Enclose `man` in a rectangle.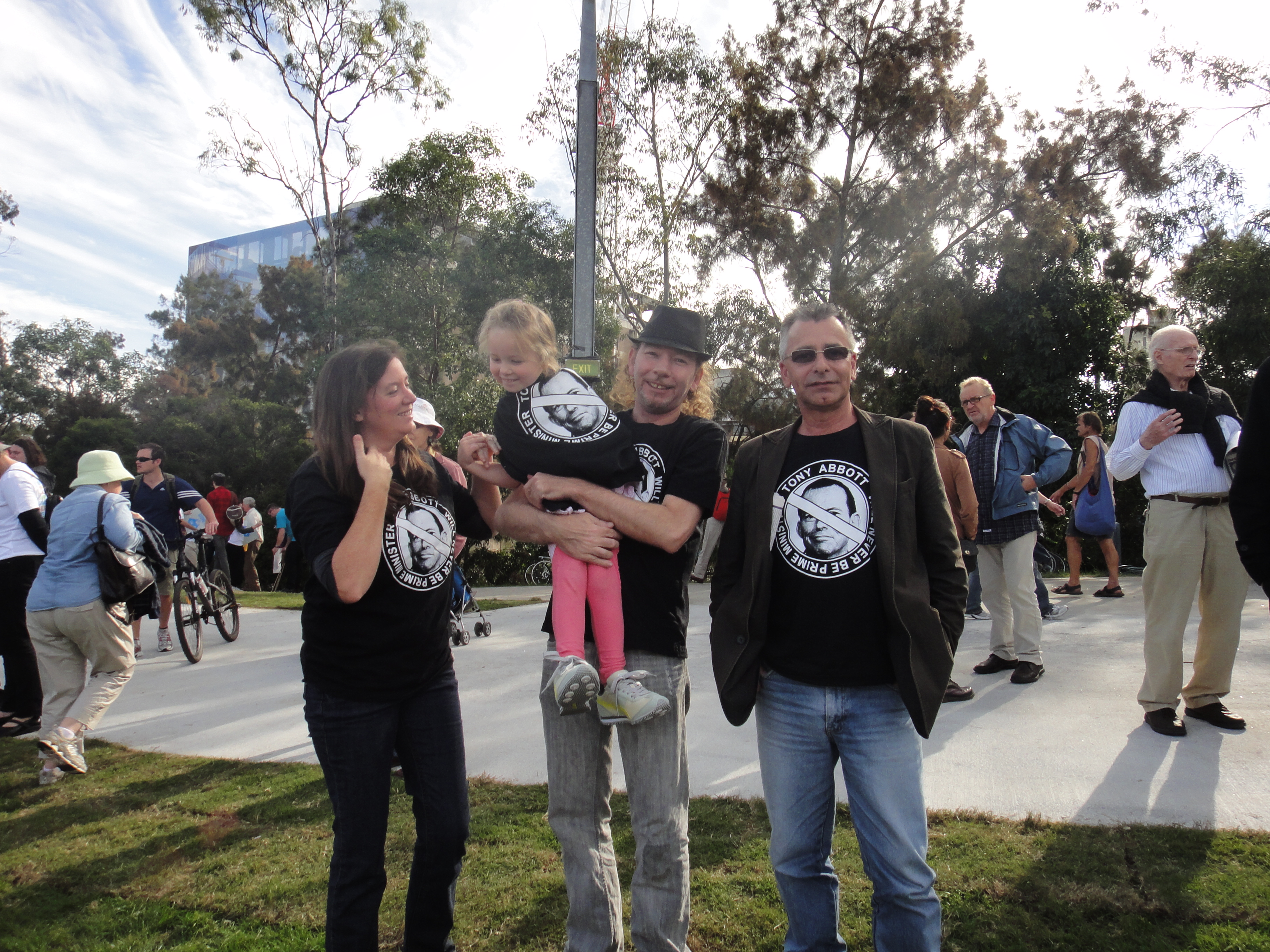
[left=246, top=104, right=340, bottom=331].
